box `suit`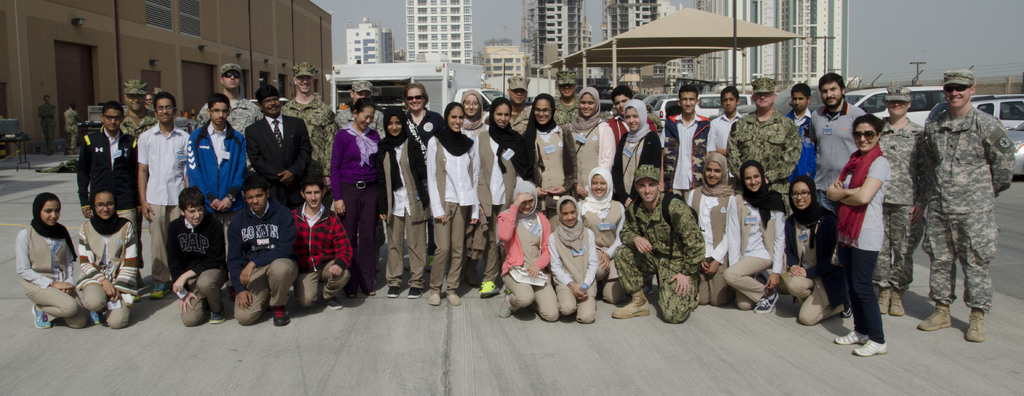
crop(237, 99, 298, 196)
